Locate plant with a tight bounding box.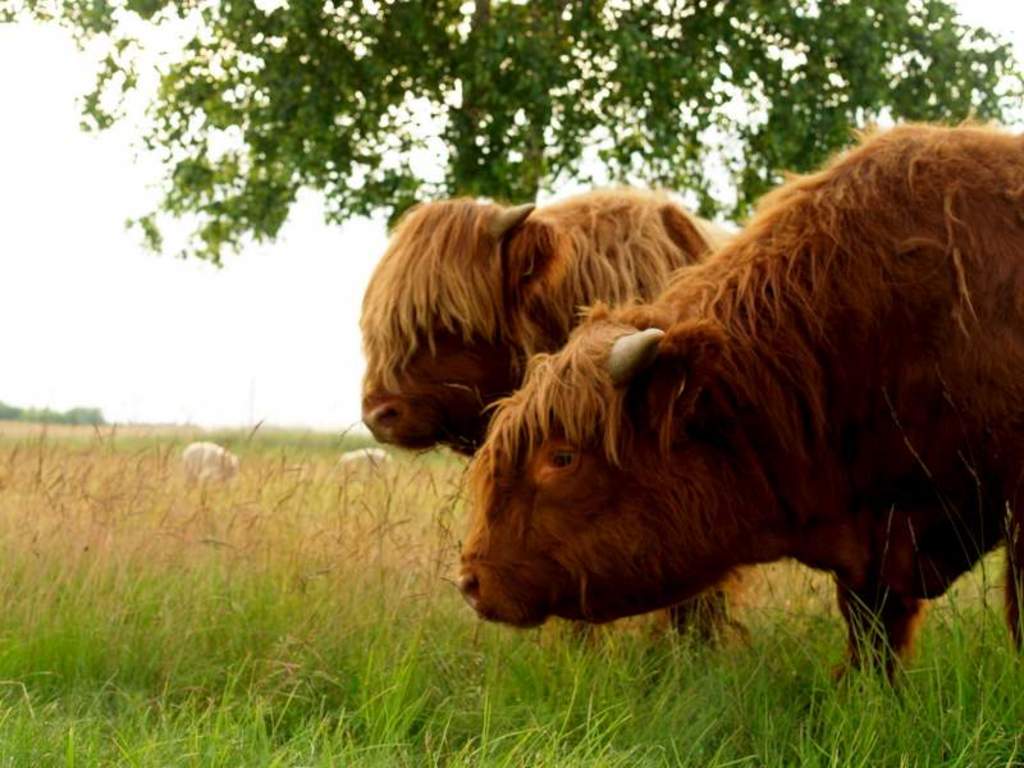
<region>325, 419, 362, 516</region>.
